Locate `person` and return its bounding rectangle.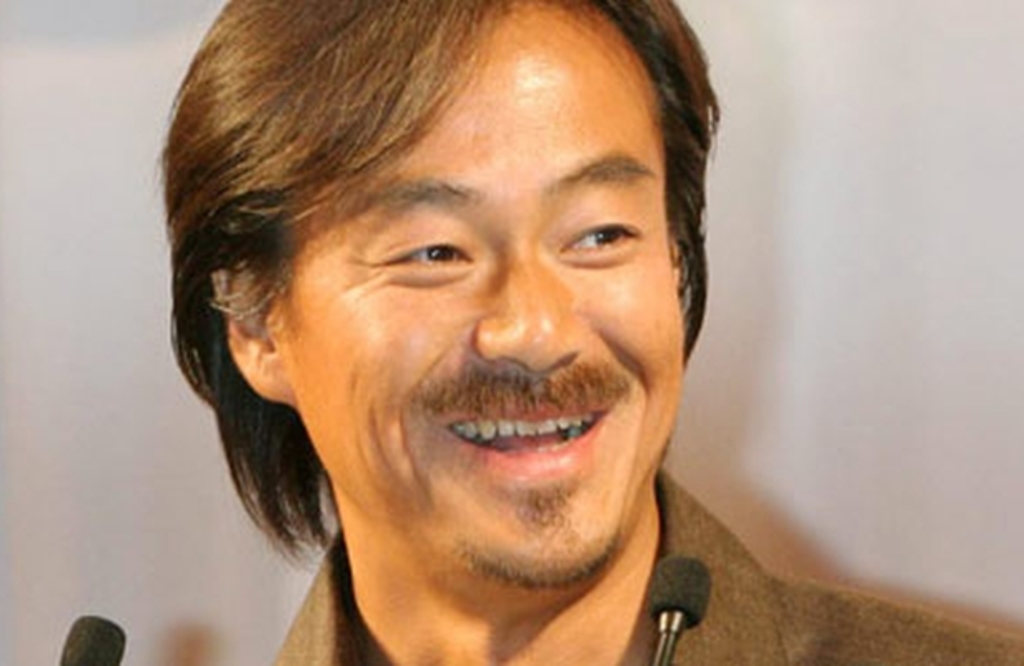
(155,0,1022,664).
